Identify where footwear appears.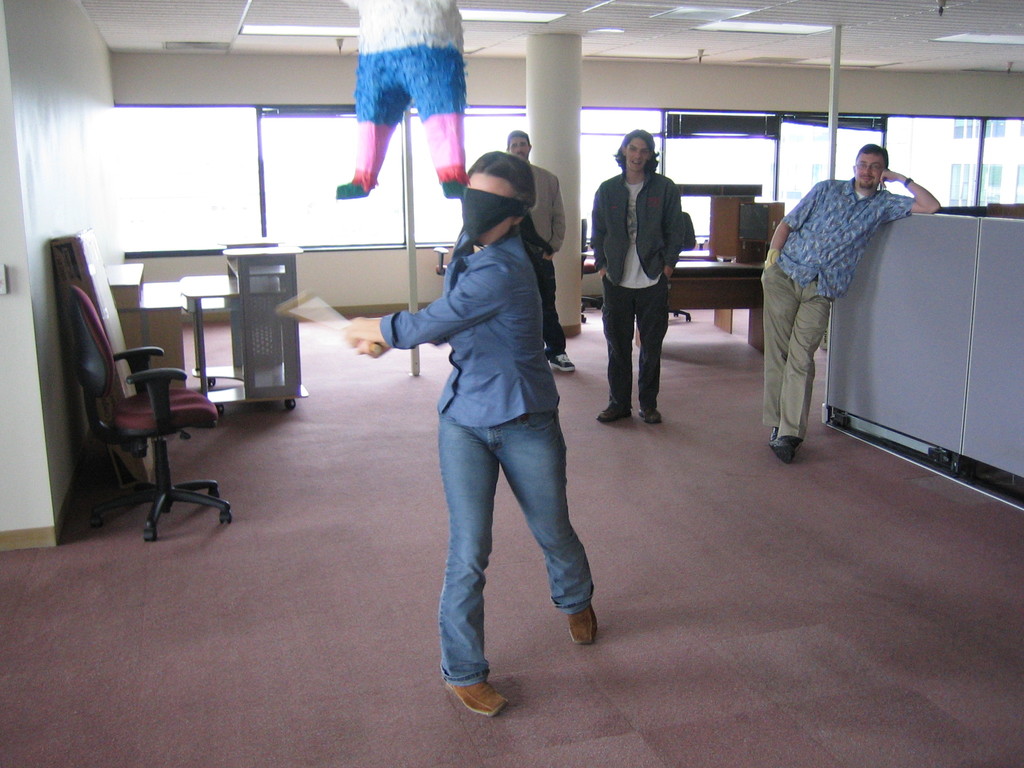
Appears at <bbox>637, 400, 664, 426</bbox>.
